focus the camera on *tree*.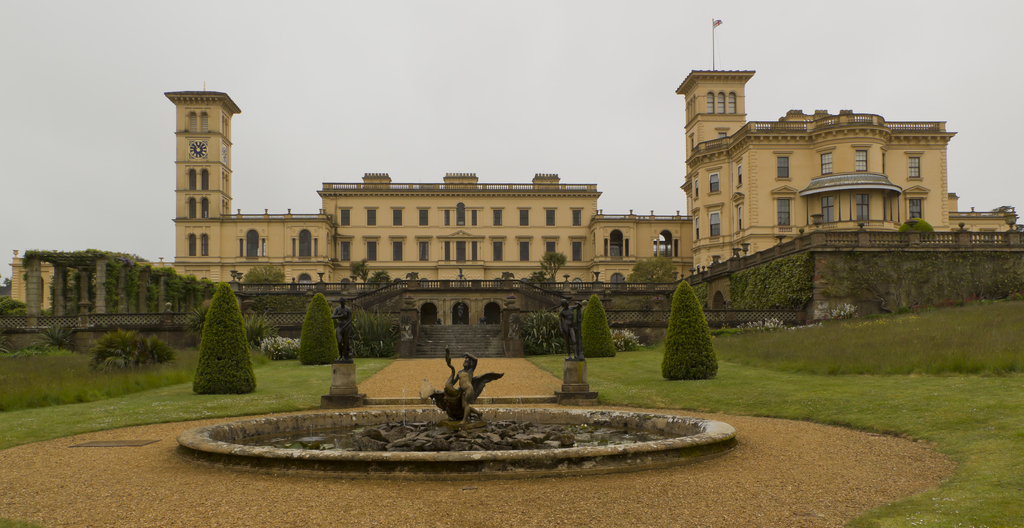
Focus region: [525,253,568,293].
